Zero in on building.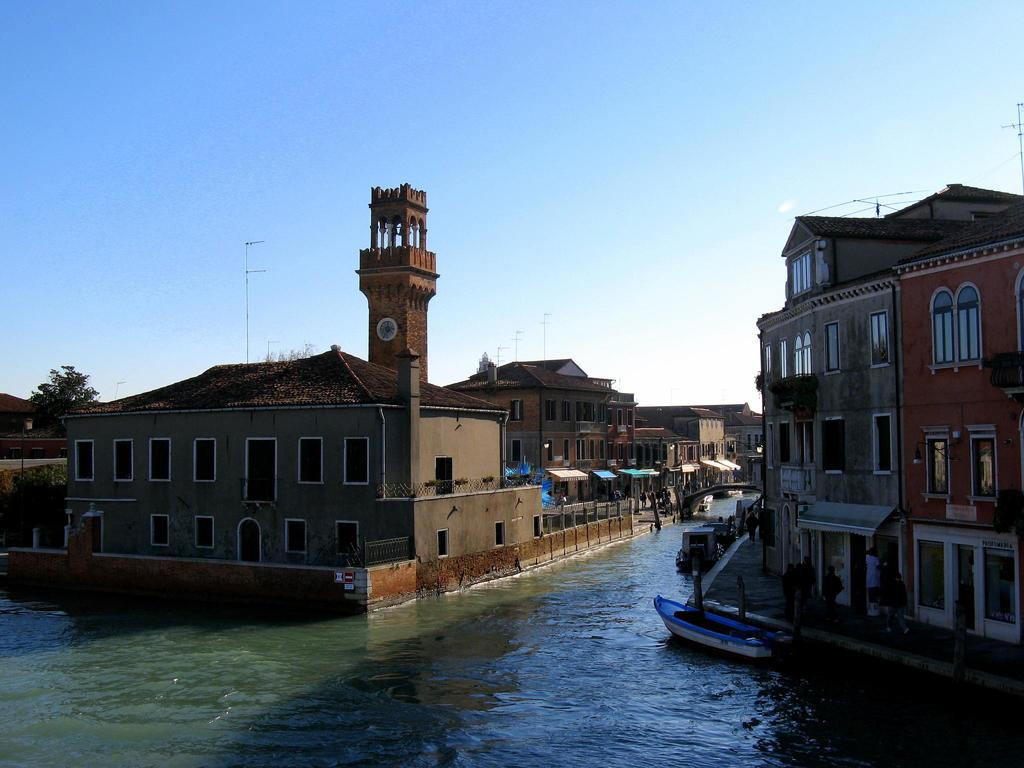
Zeroed in: 52,346,543,567.
